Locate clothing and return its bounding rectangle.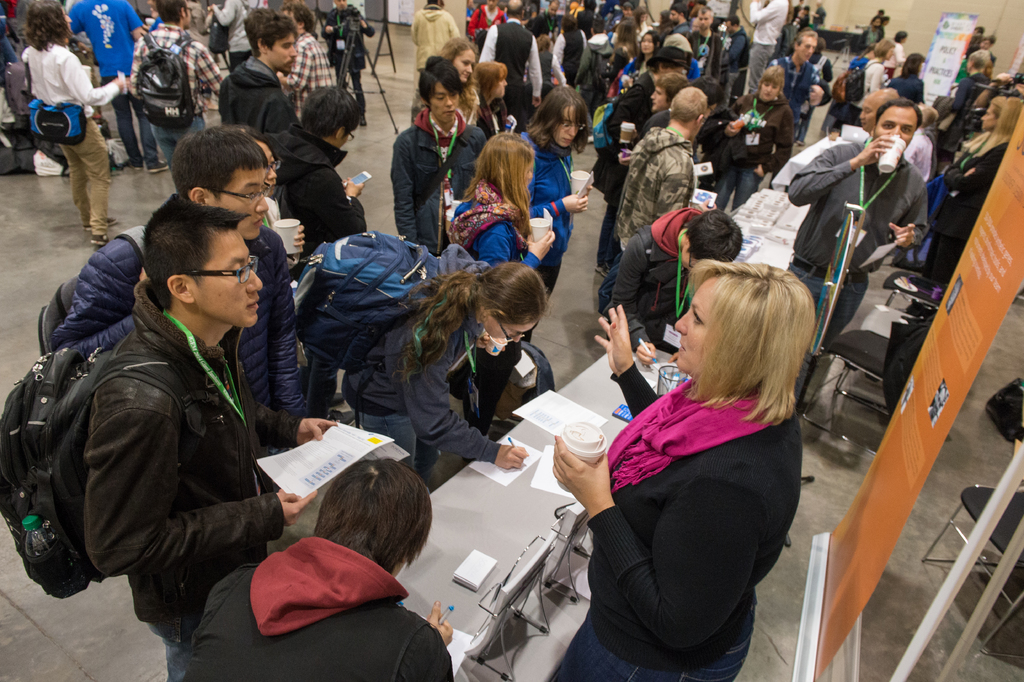
rect(67, 0, 150, 172).
